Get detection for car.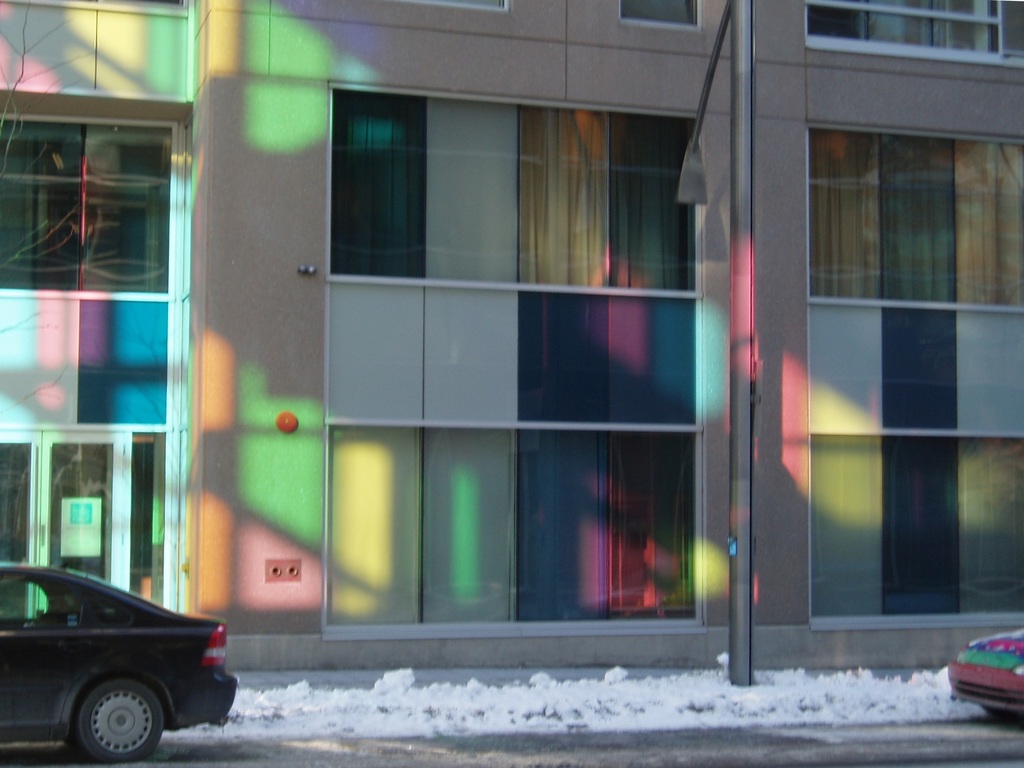
Detection: 0/561/240/765.
